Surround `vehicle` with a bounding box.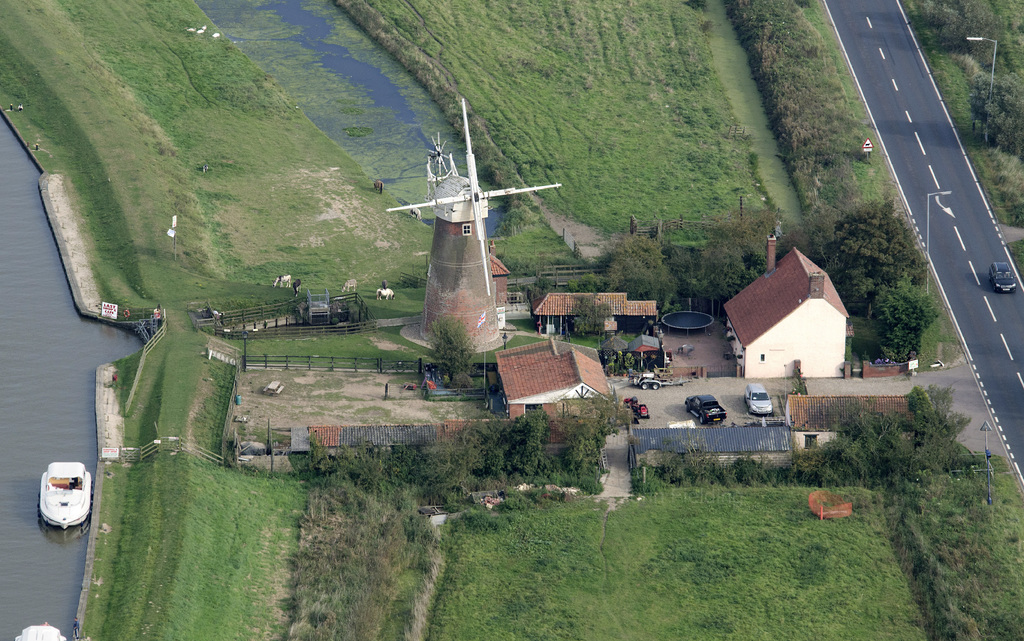
625 399 648 416.
